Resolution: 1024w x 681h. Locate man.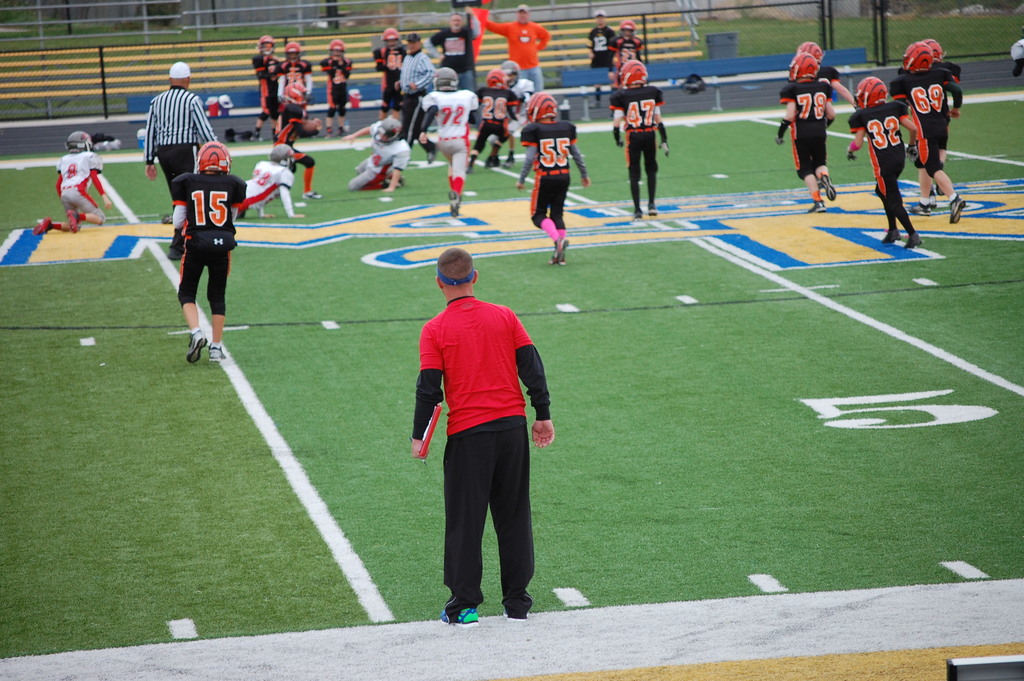
BBox(428, 7, 479, 95).
